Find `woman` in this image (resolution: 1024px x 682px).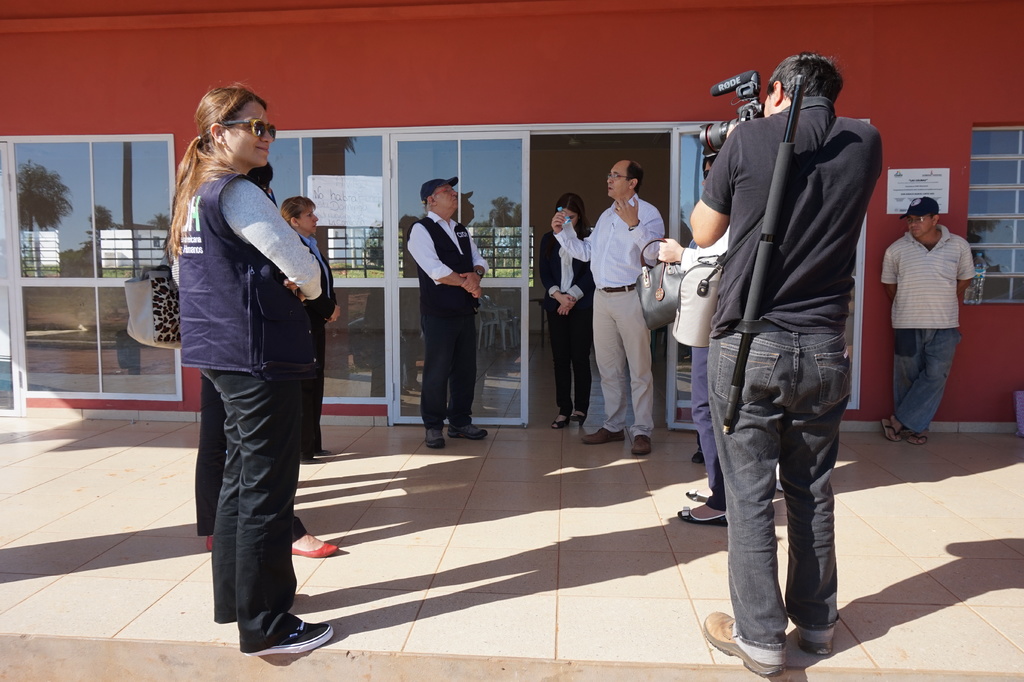
{"x1": 282, "y1": 190, "x2": 334, "y2": 462}.
